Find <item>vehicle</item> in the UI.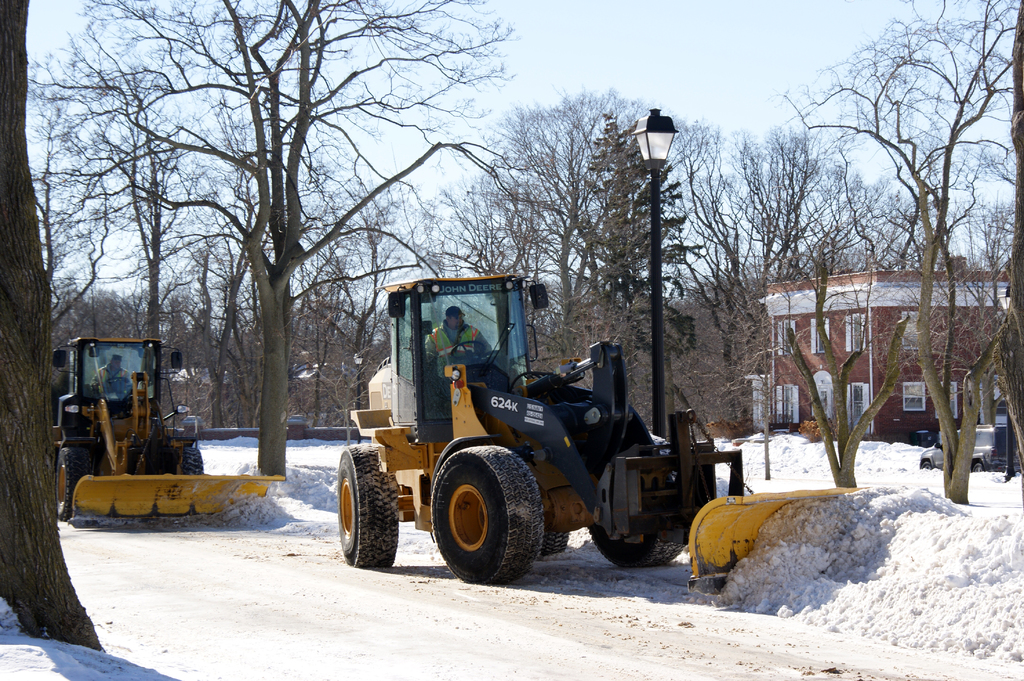
UI element at Rect(333, 269, 873, 597).
